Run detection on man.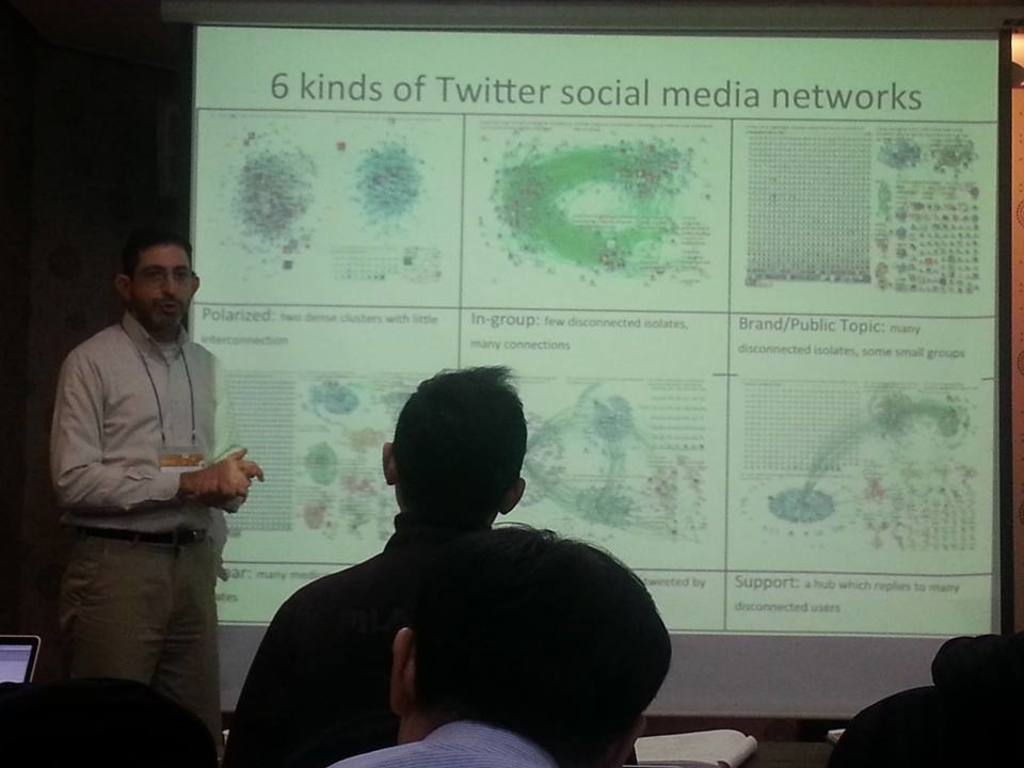
Result: (326, 516, 681, 767).
